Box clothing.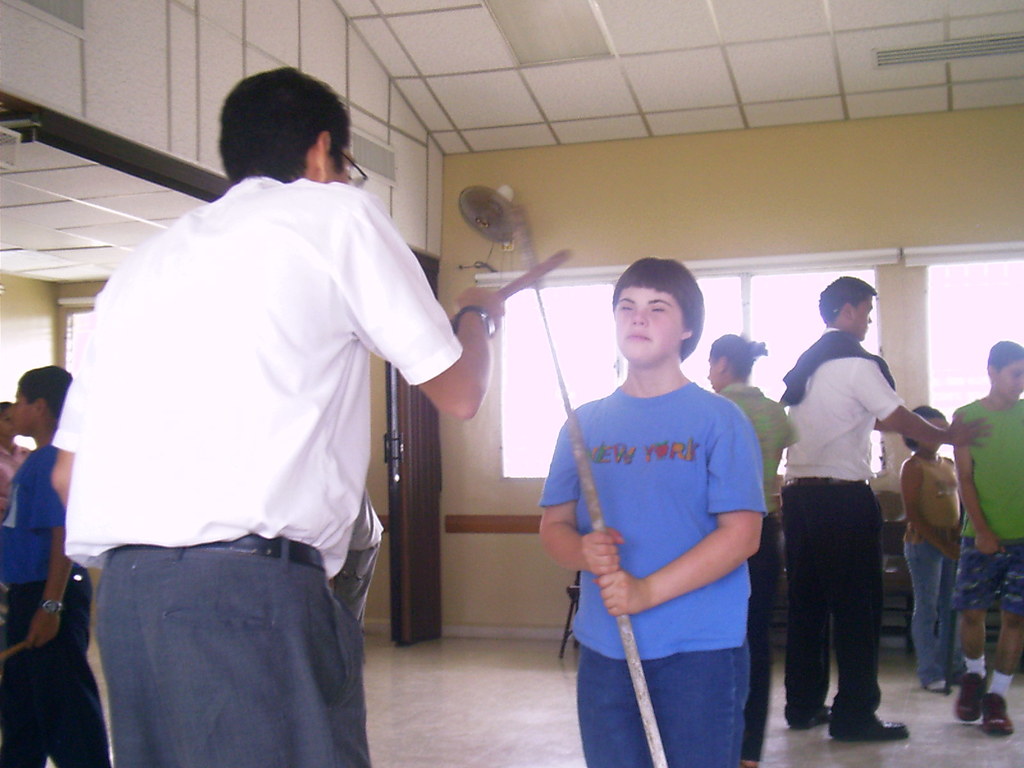
locate(777, 328, 904, 483).
